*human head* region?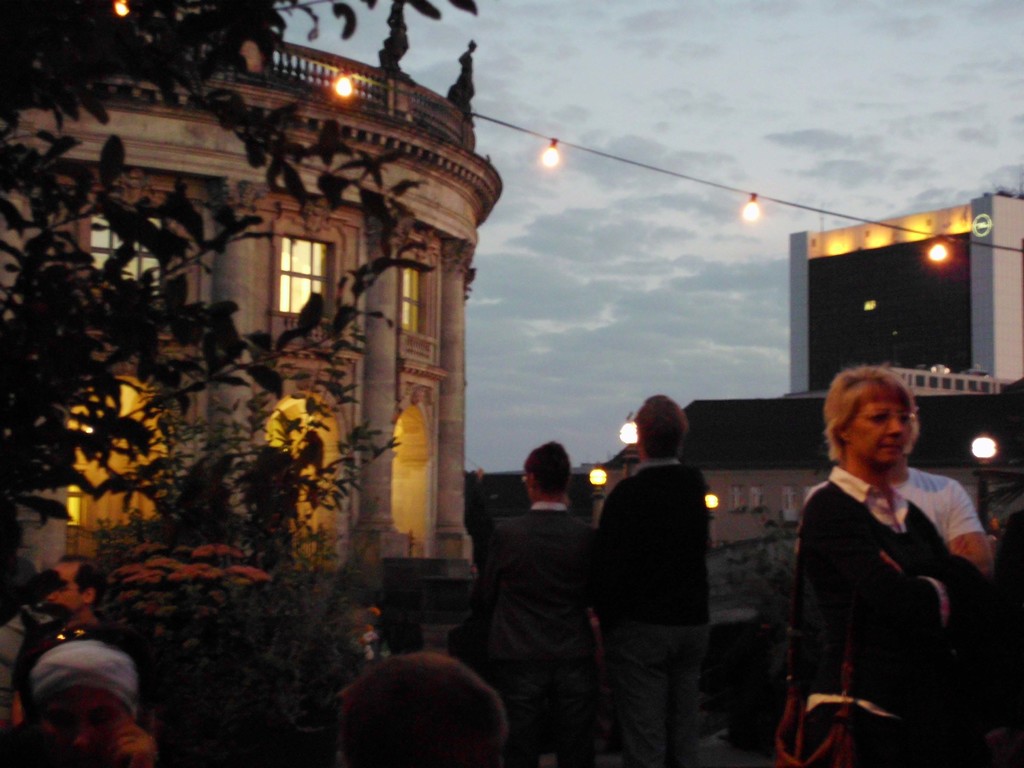
region(44, 558, 104, 618)
